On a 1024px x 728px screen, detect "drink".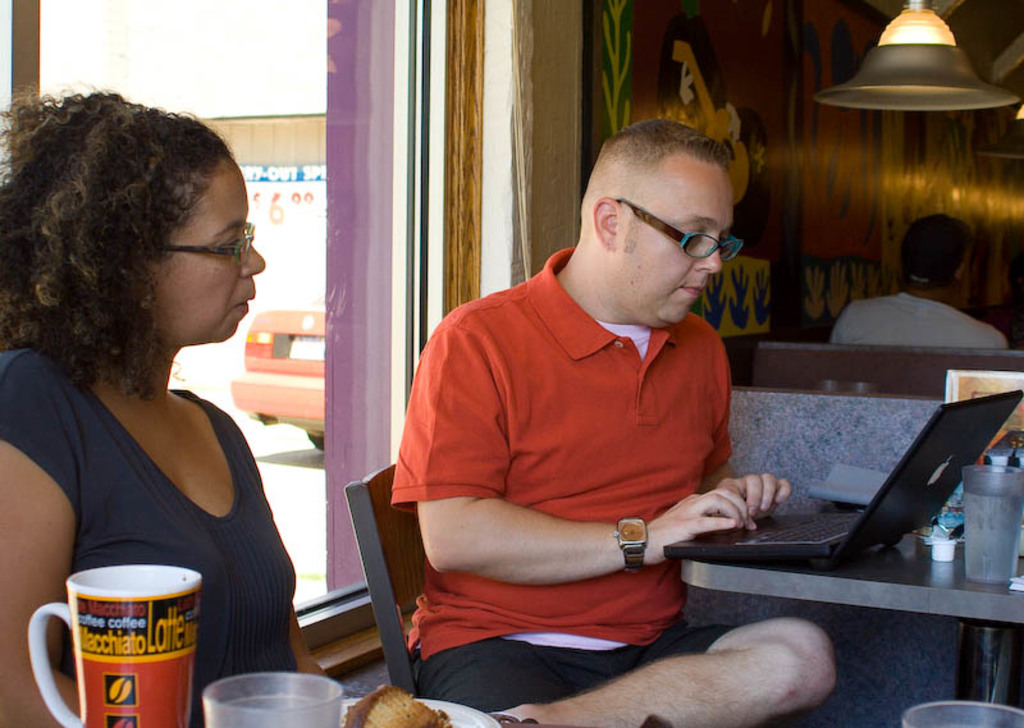
box=[960, 487, 1023, 582].
